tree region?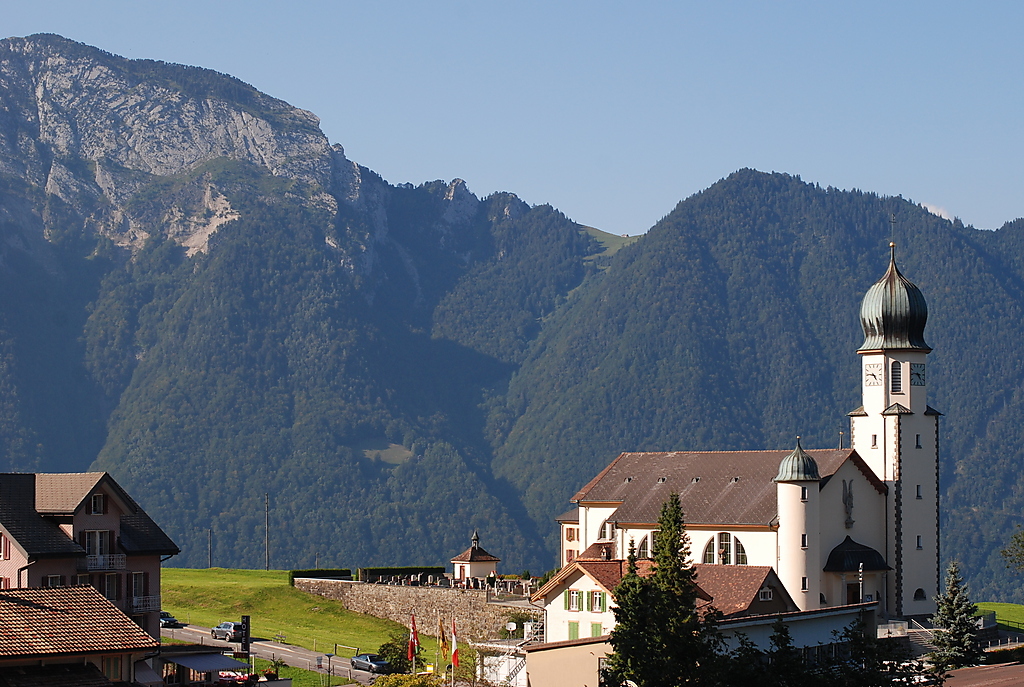
{"left": 933, "top": 558, "right": 989, "bottom": 672}
